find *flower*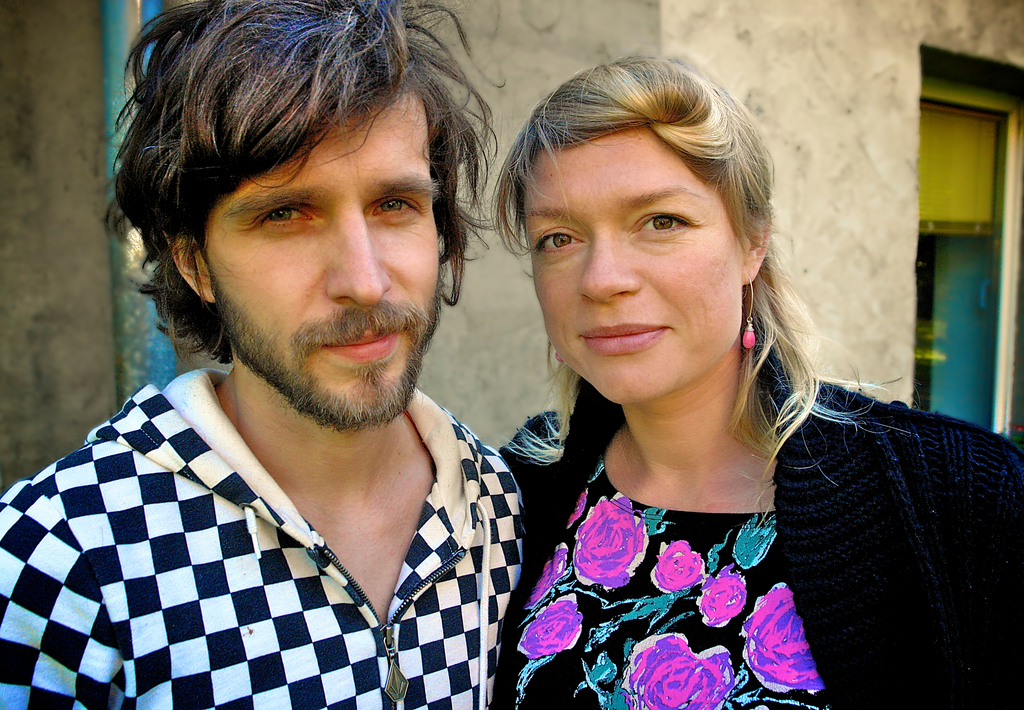
rect(525, 541, 567, 599)
